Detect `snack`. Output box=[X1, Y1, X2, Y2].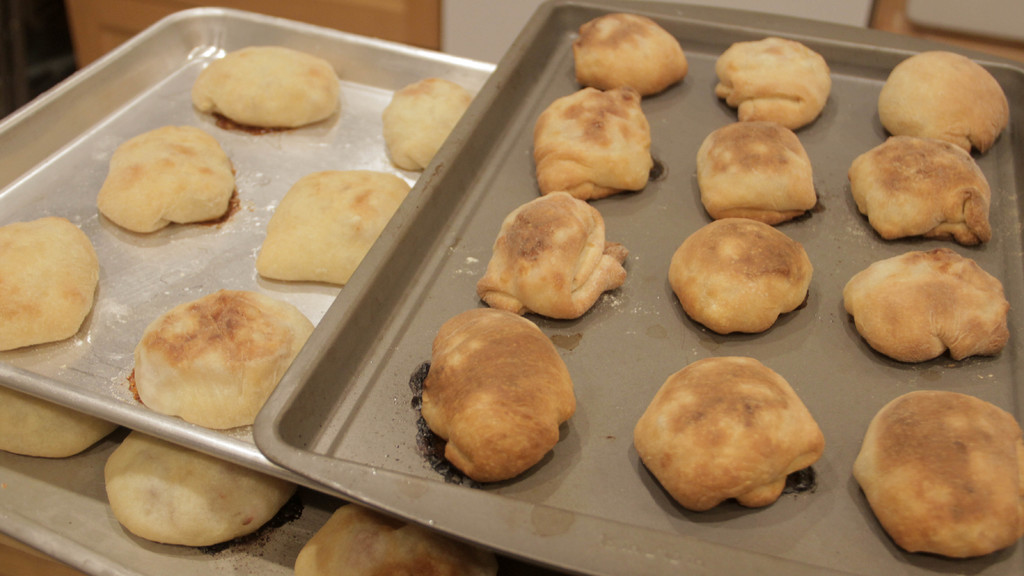
box=[106, 429, 296, 545].
